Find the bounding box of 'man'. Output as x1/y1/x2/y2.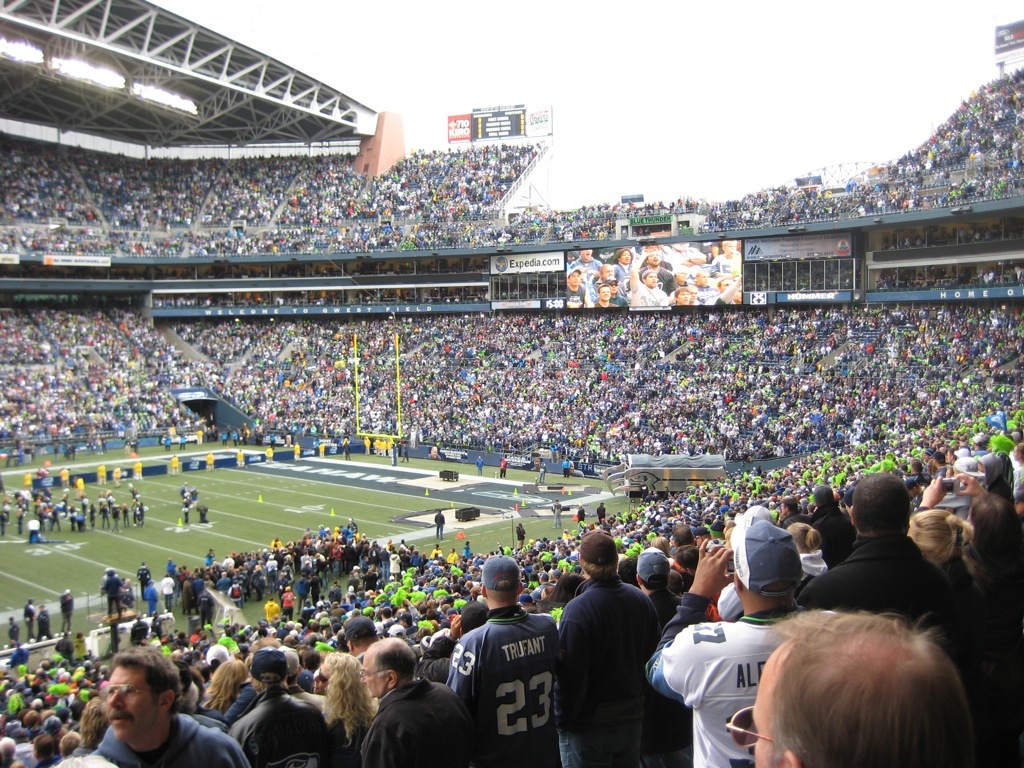
135/559/154/598.
